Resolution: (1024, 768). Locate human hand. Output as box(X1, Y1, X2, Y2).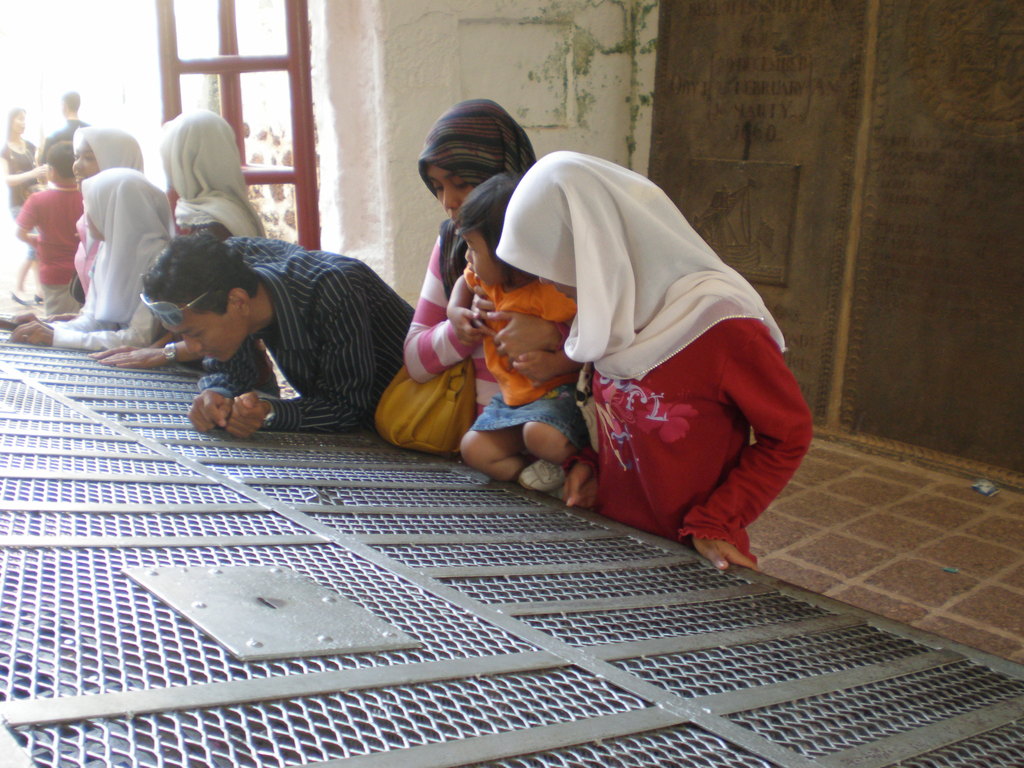
box(692, 534, 763, 576).
